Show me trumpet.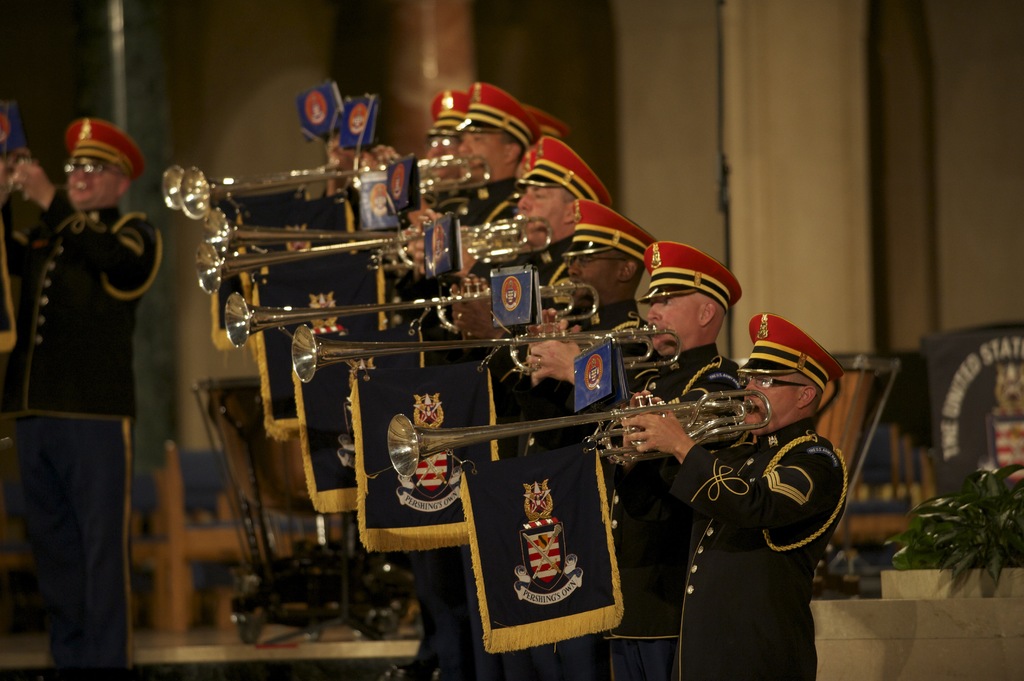
trumpet is here: <box>164,150,467,214</box>.
